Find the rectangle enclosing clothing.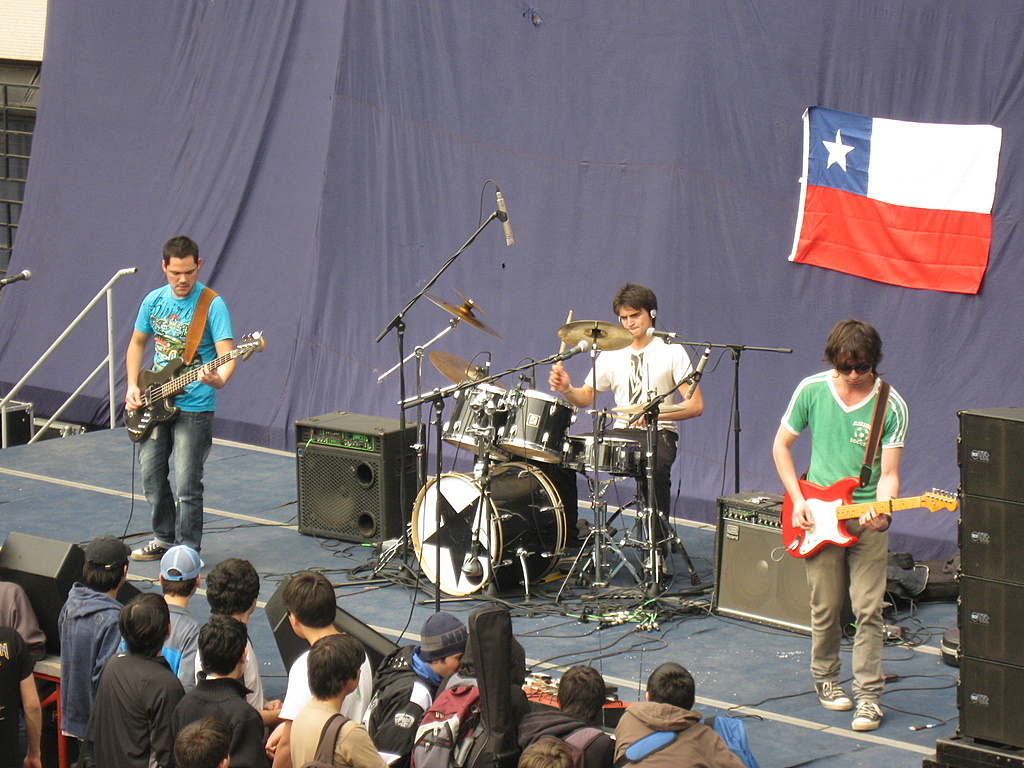
[131, 267, 243, 408].
